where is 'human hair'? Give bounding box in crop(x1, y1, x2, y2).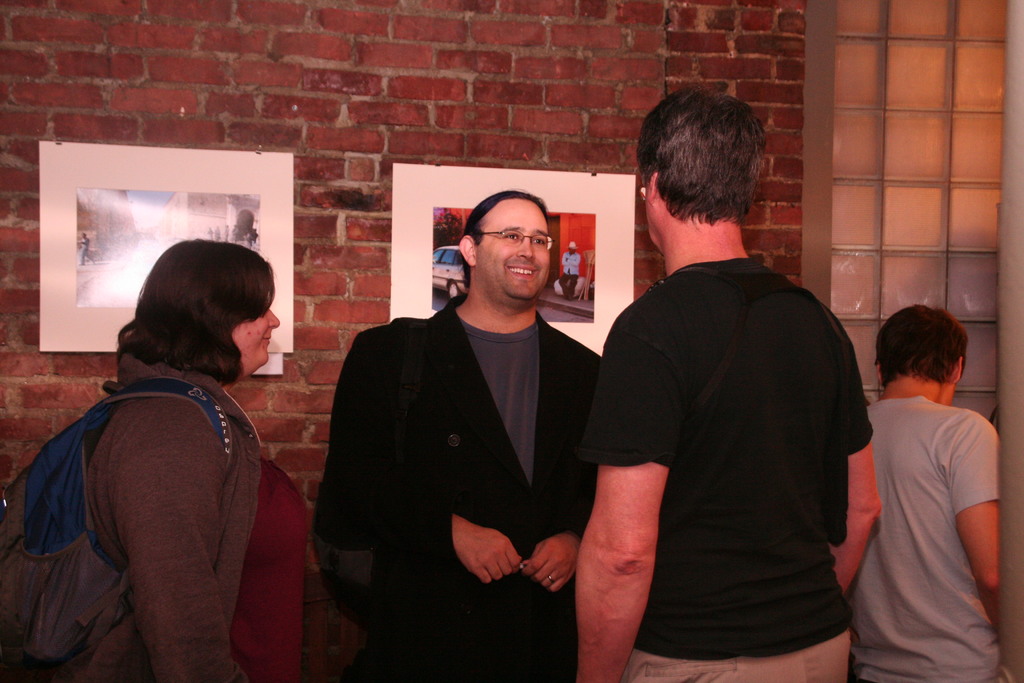
crop(454, 186, 552, 289).
